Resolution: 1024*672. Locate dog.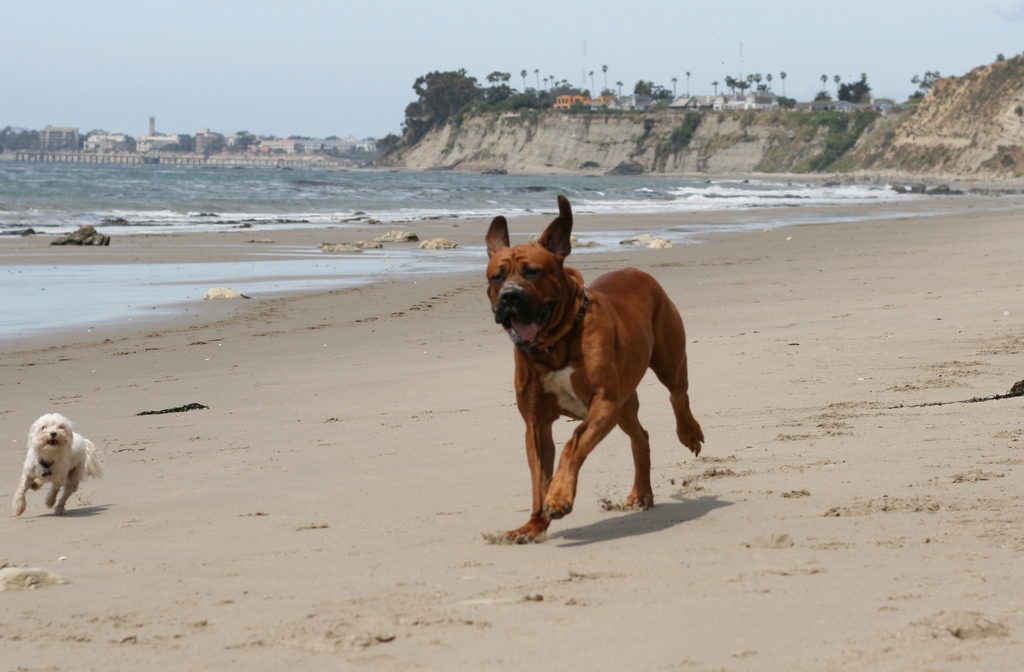
Rect(483, 190, 712, 540).
